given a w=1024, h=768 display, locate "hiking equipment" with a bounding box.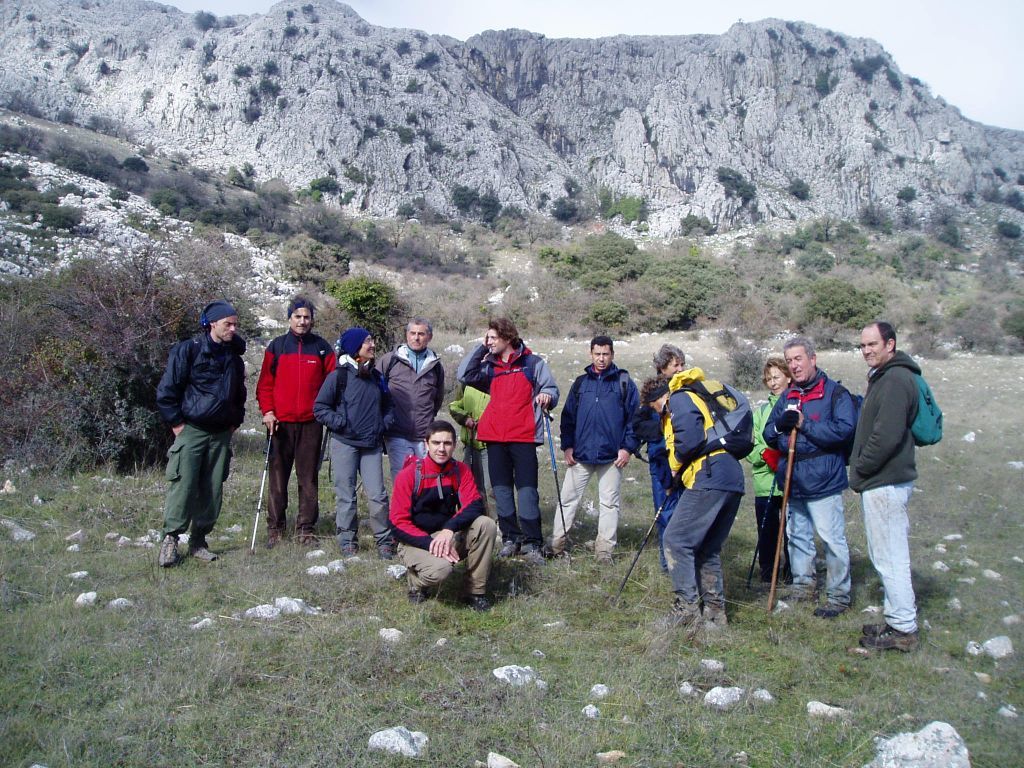
Located: bbox=(668, 366, 764, 459).
